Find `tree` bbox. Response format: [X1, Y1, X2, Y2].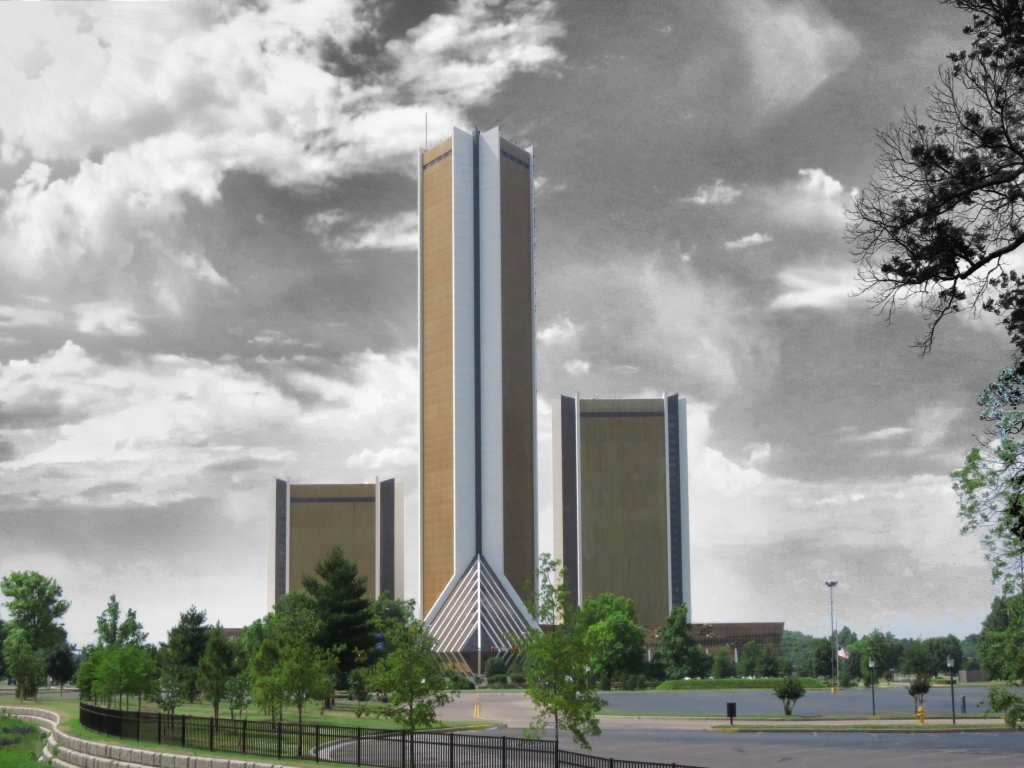
[505, 542, 608, 767].
